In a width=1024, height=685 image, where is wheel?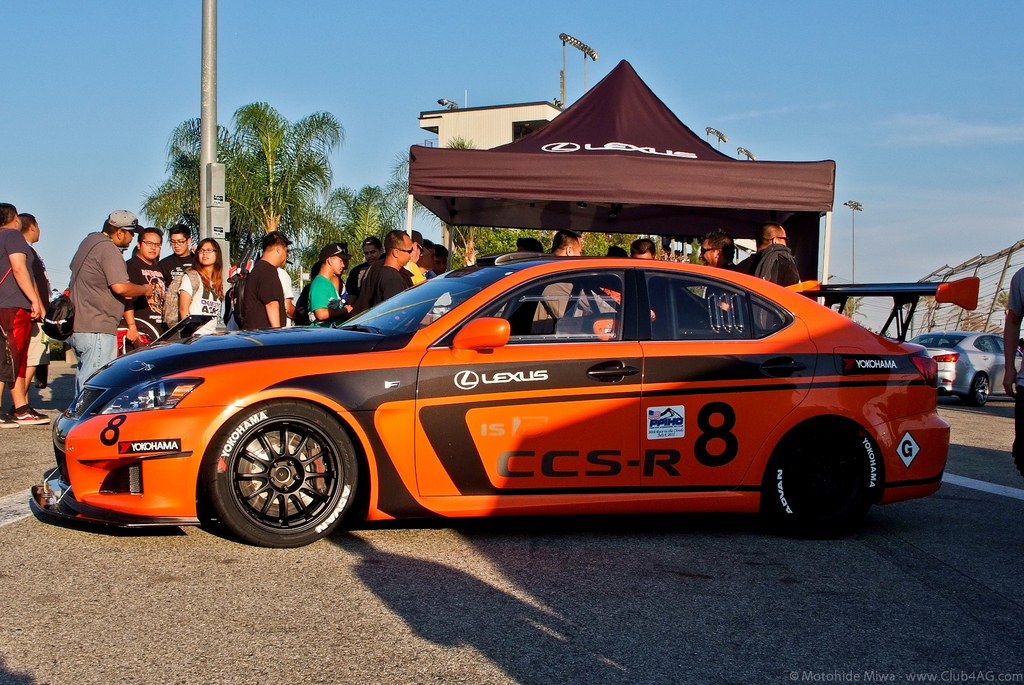
<box>970,372,991,406</box>.
